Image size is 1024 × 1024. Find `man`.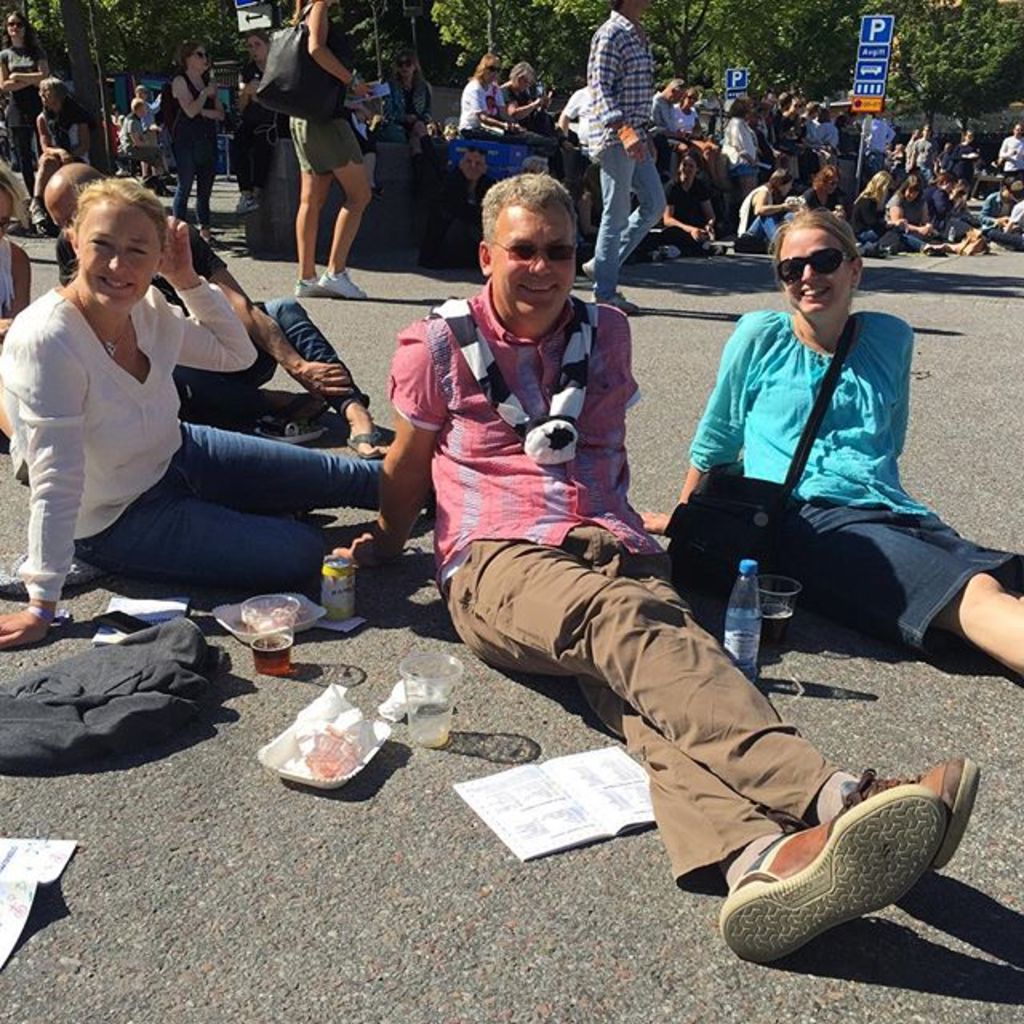
bbox=(758, 90, 787, 174).
